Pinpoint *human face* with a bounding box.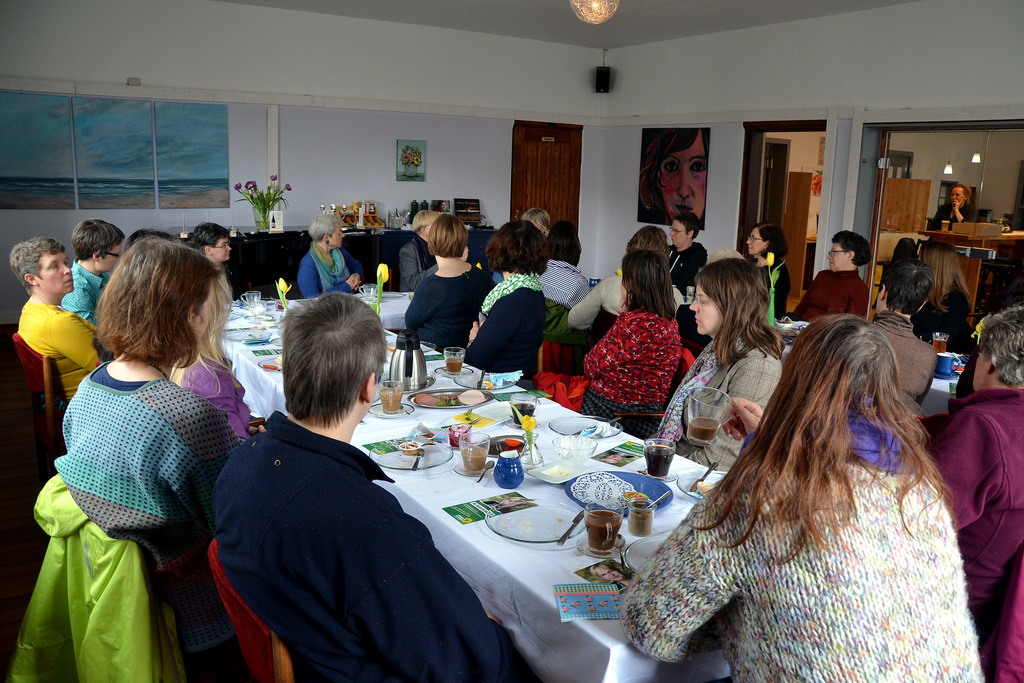
left=209, top=241, right=230, bottom=262.
